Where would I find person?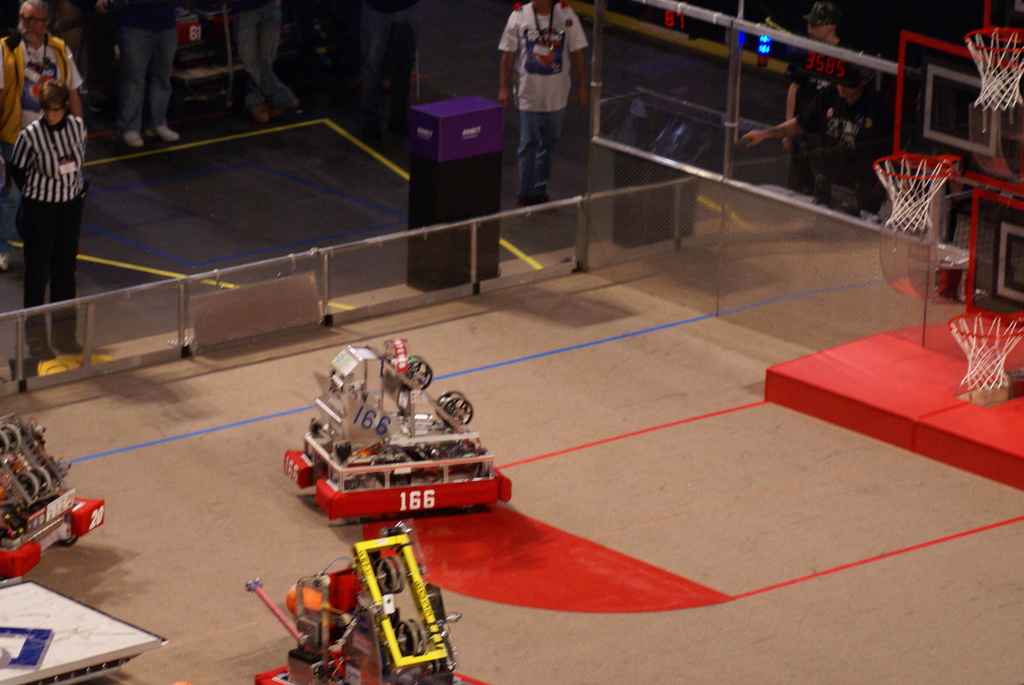
At crop(95, 0, 190, 156).
